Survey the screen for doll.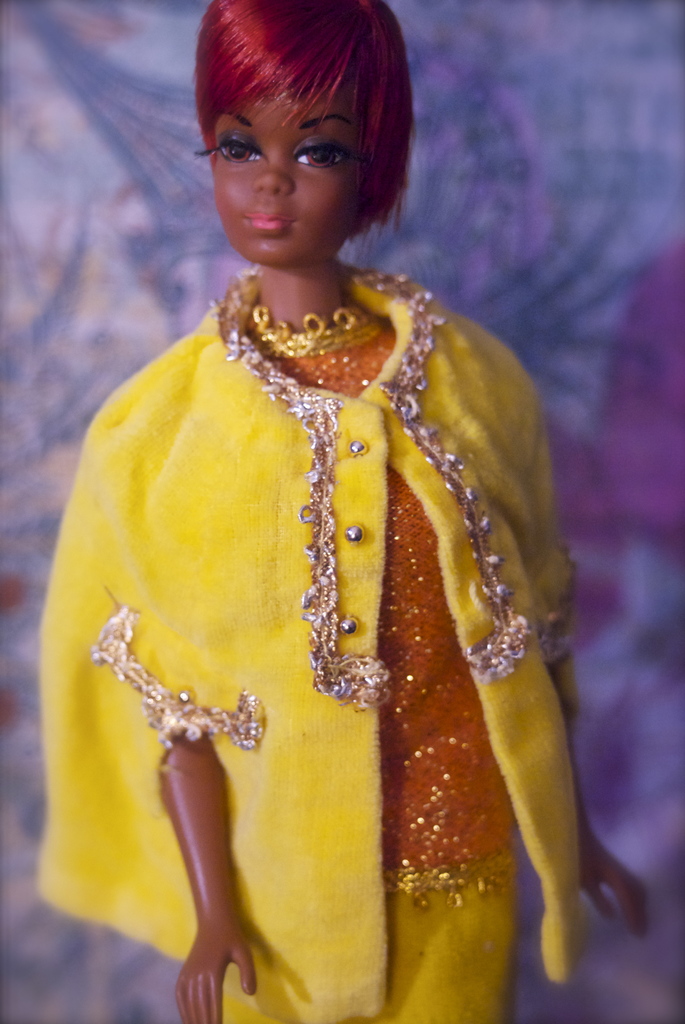
Survey found: (58, 37, 590, 990).
